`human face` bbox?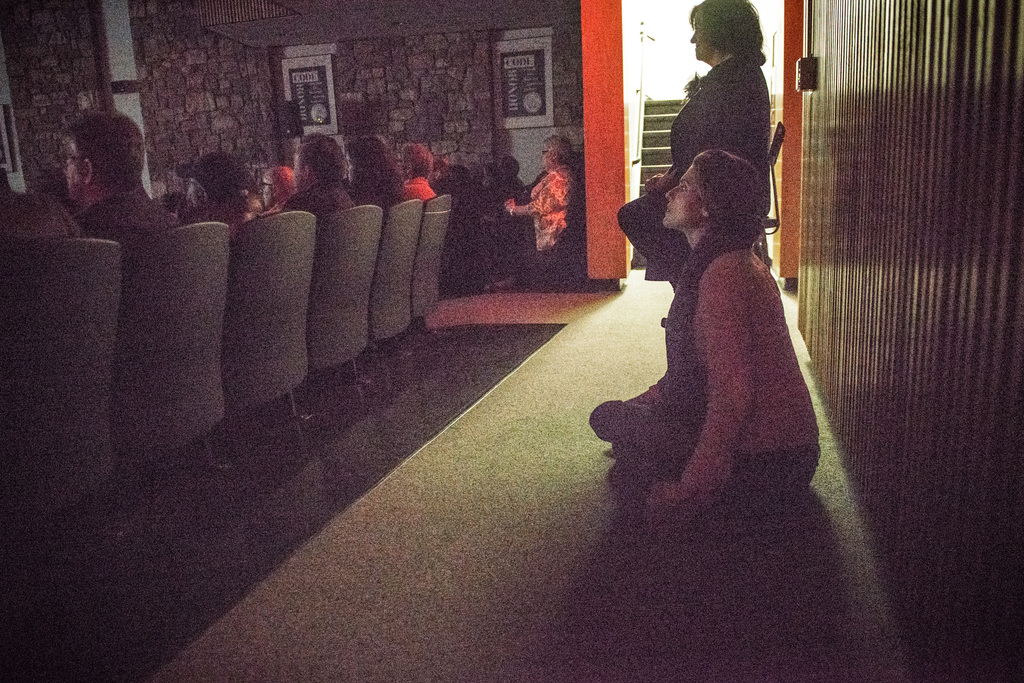
[65, 140, 82, 202]
